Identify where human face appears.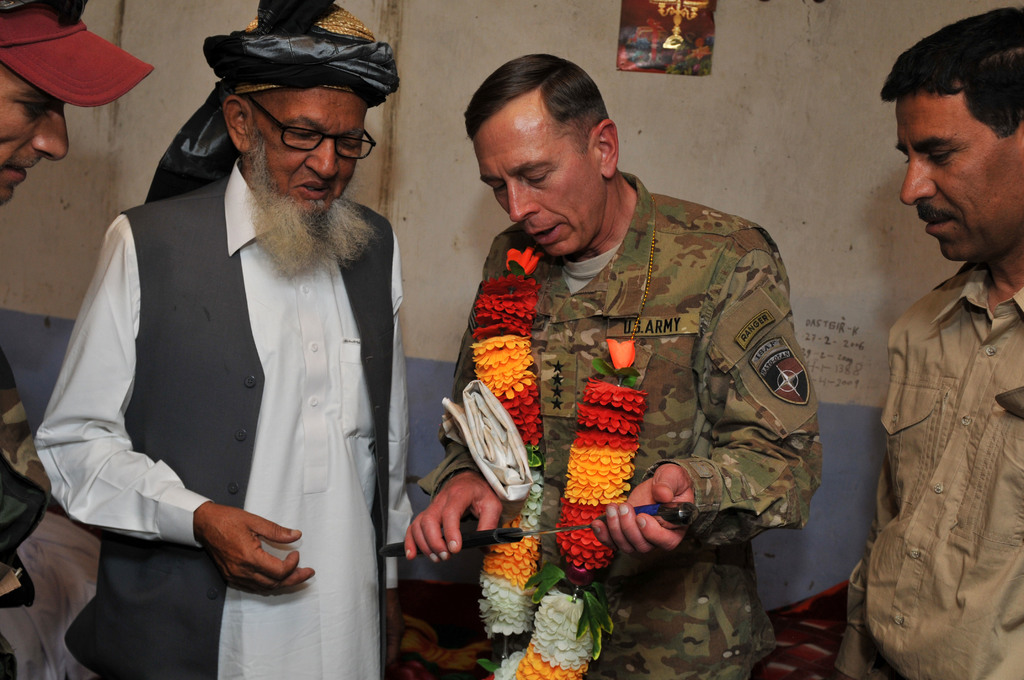
Appears at region(900, 100, 1023, 259).
